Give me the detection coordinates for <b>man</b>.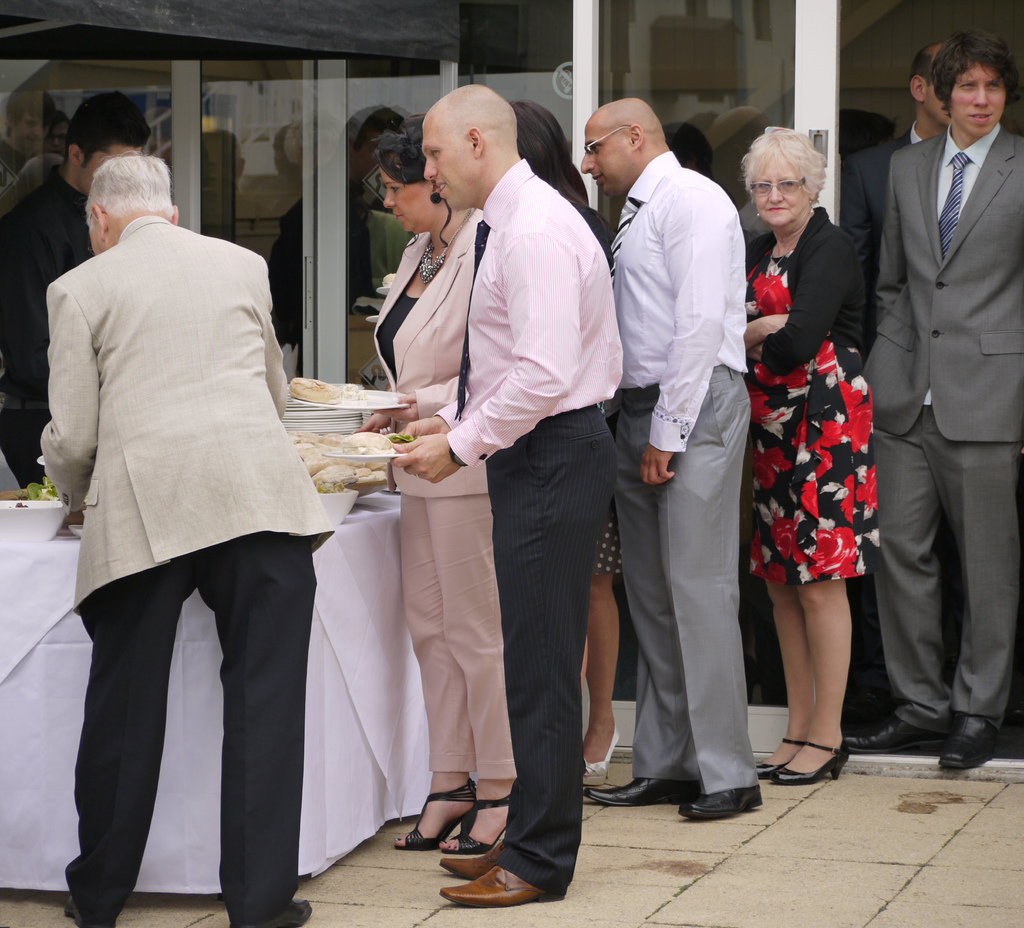
detection(28, 111, 366, 869).
